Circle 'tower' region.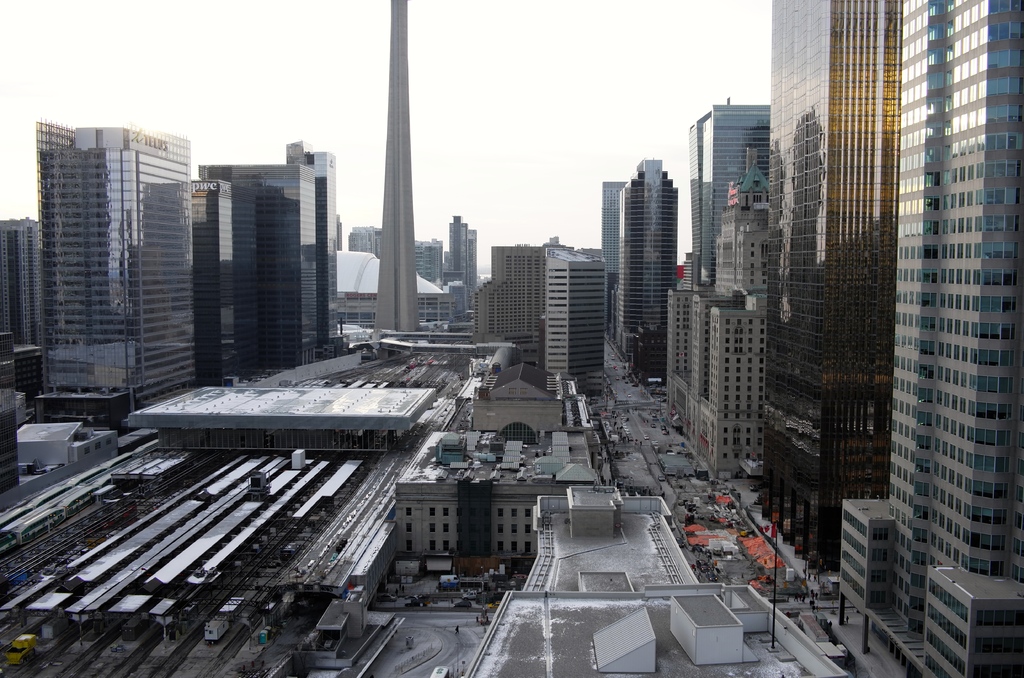
Region: (x1=758, y1=0, x2=902, y2=581).
